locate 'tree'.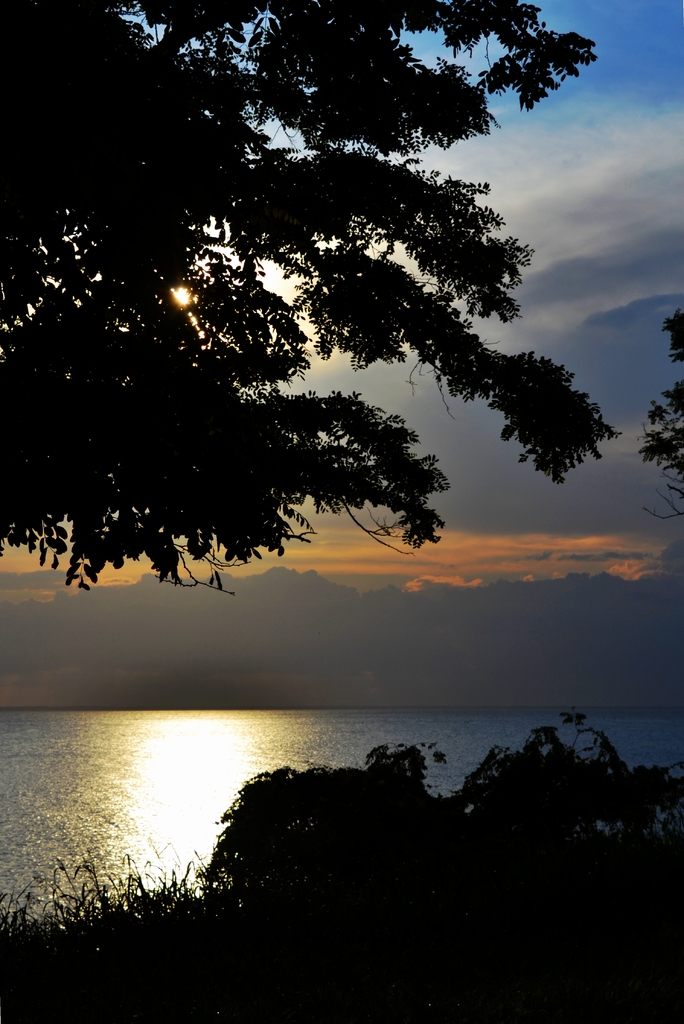
Bounding box: (614, 310, 683, 529).
